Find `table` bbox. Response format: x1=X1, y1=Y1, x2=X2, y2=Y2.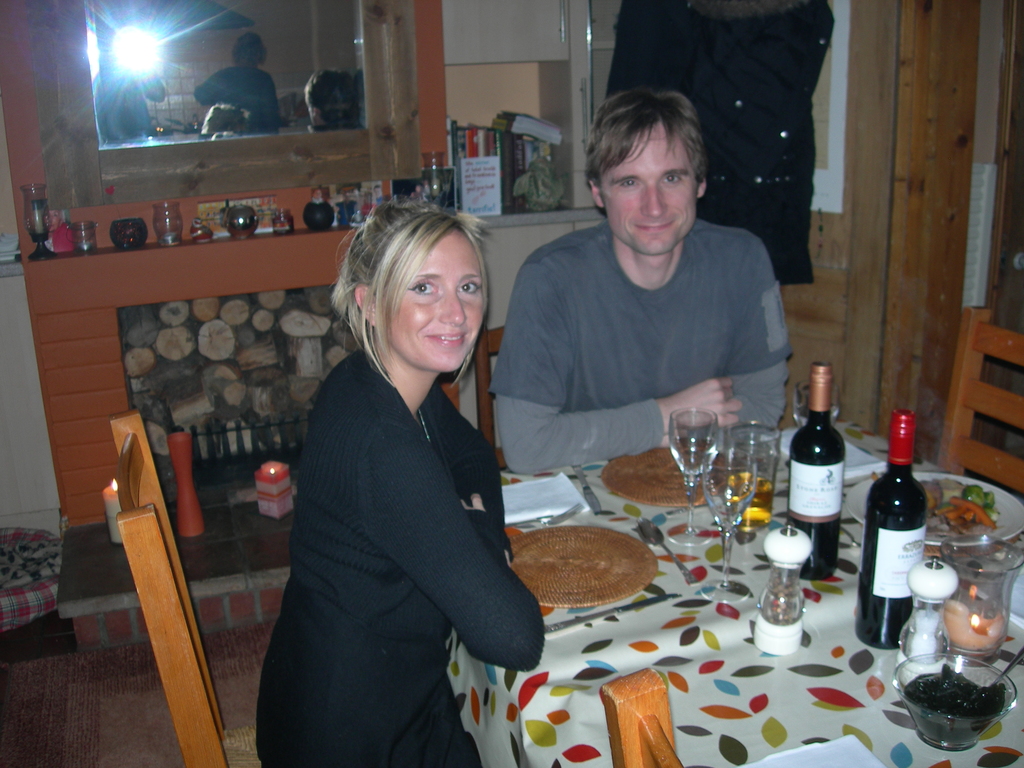
x1=445, y1=414, x2=1023, y2=767.
